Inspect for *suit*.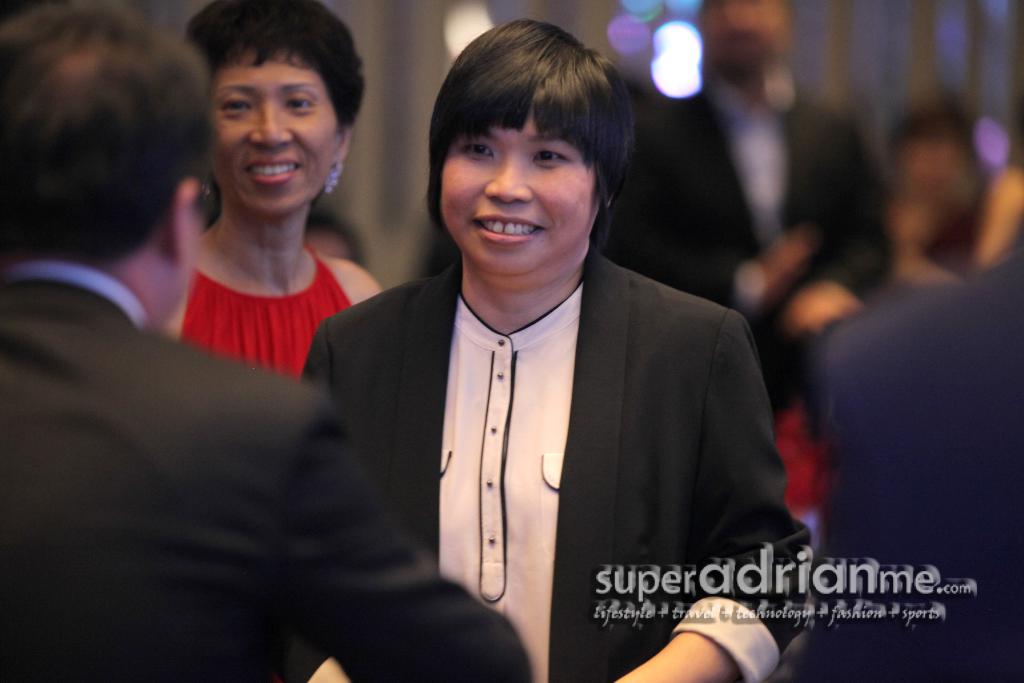
Inspection: detection(783, 245, 1023, 682).
